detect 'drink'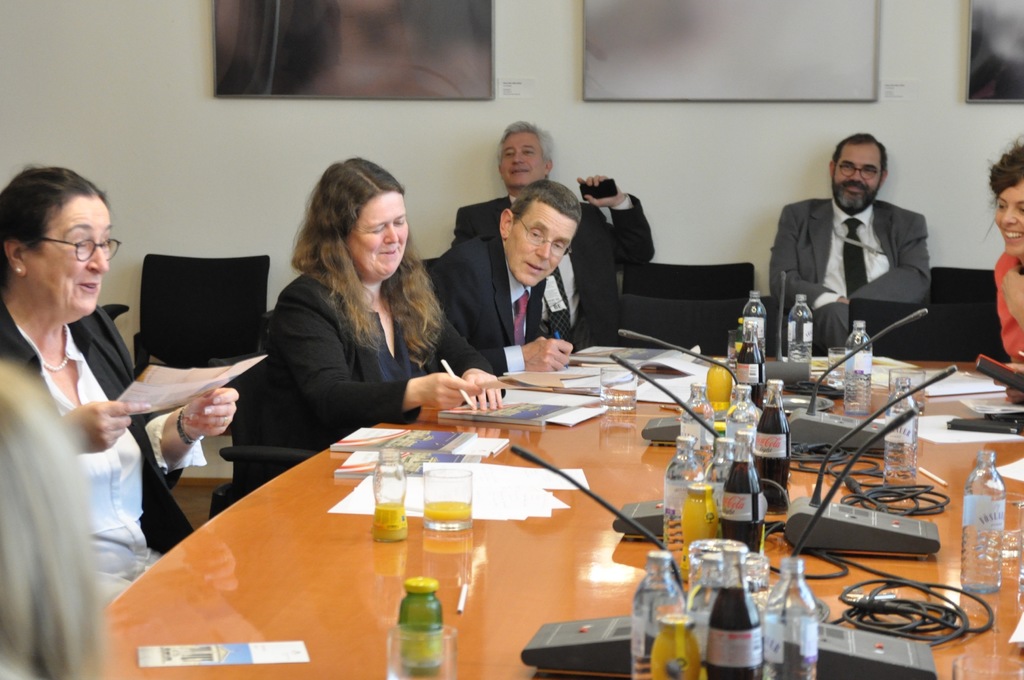
[left=660, top=434, right=708, bottom=551]
